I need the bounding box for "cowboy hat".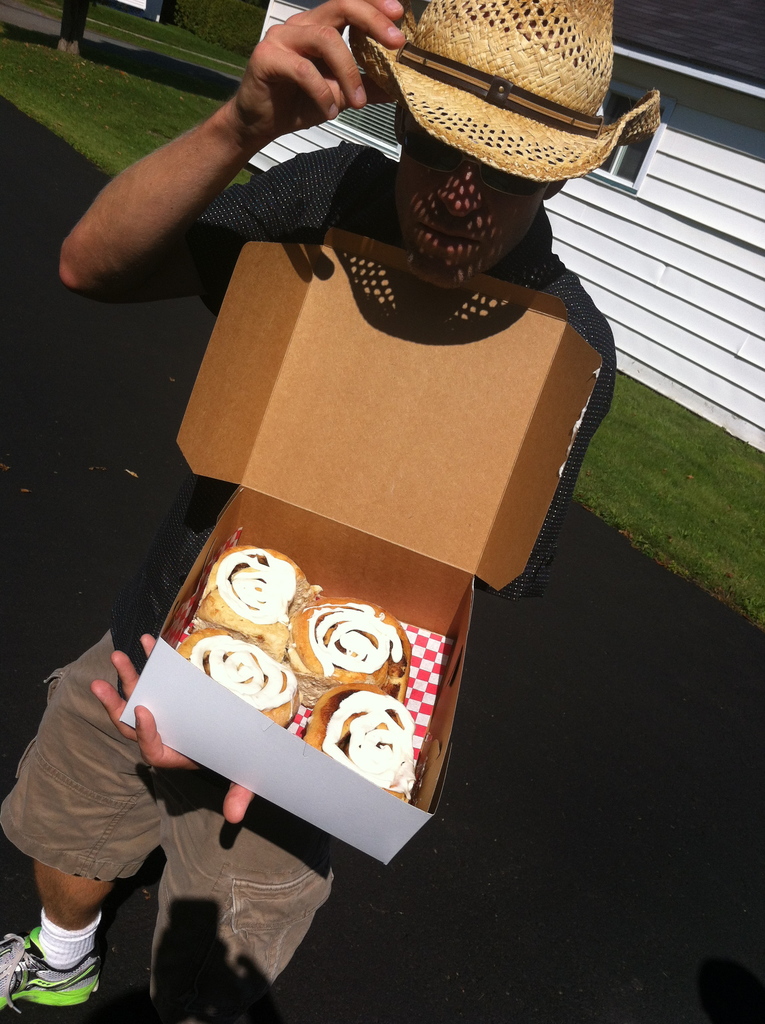
Here it is: region(369, 13, 629, 185).
